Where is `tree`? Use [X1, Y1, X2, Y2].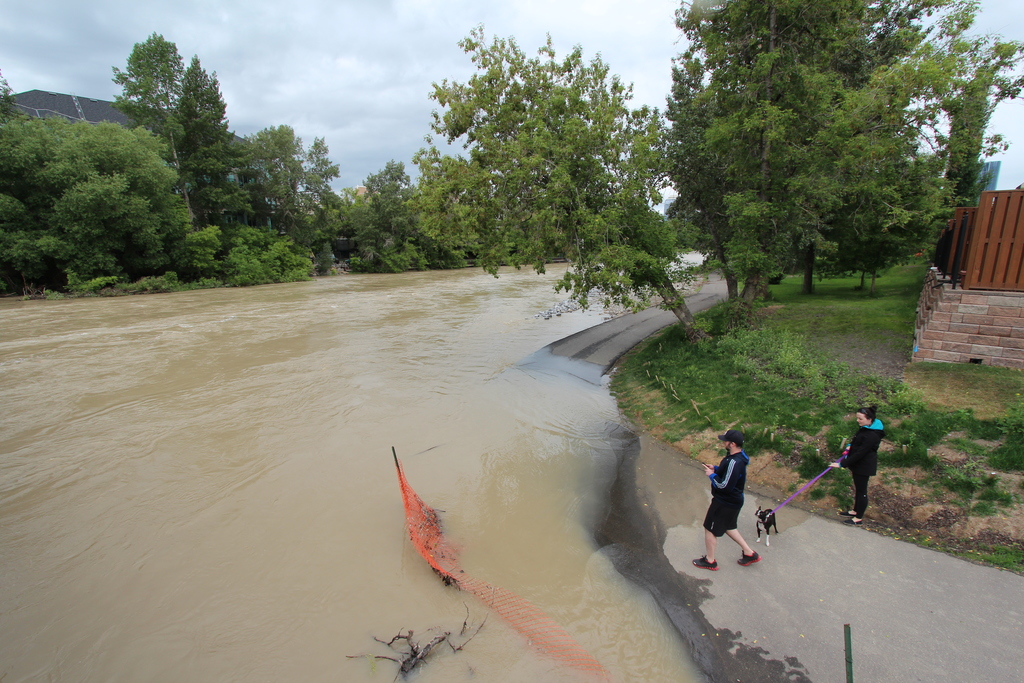
[401, 21, 705, 331].
